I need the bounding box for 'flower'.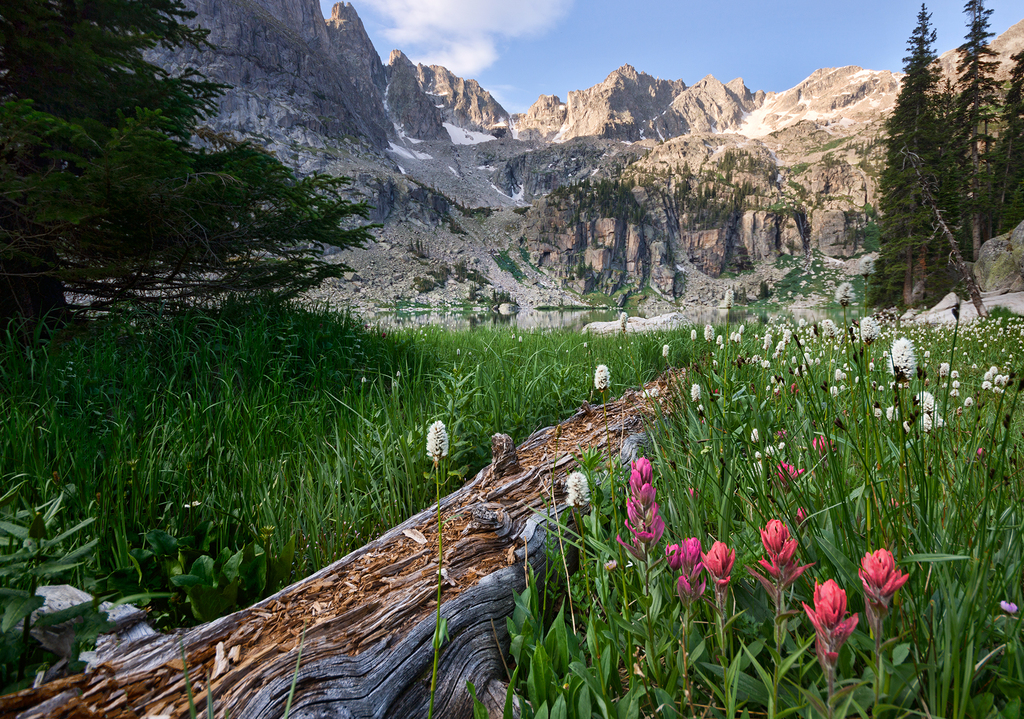
Here it is: select_region(810, 579, 881, 668).
